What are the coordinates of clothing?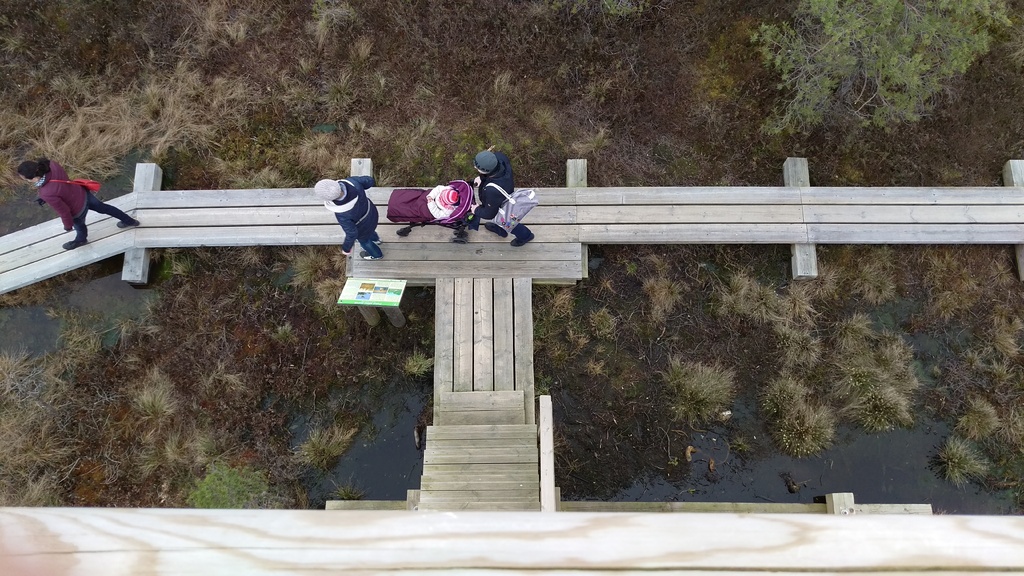
crop(470, 151, 529, 240).
